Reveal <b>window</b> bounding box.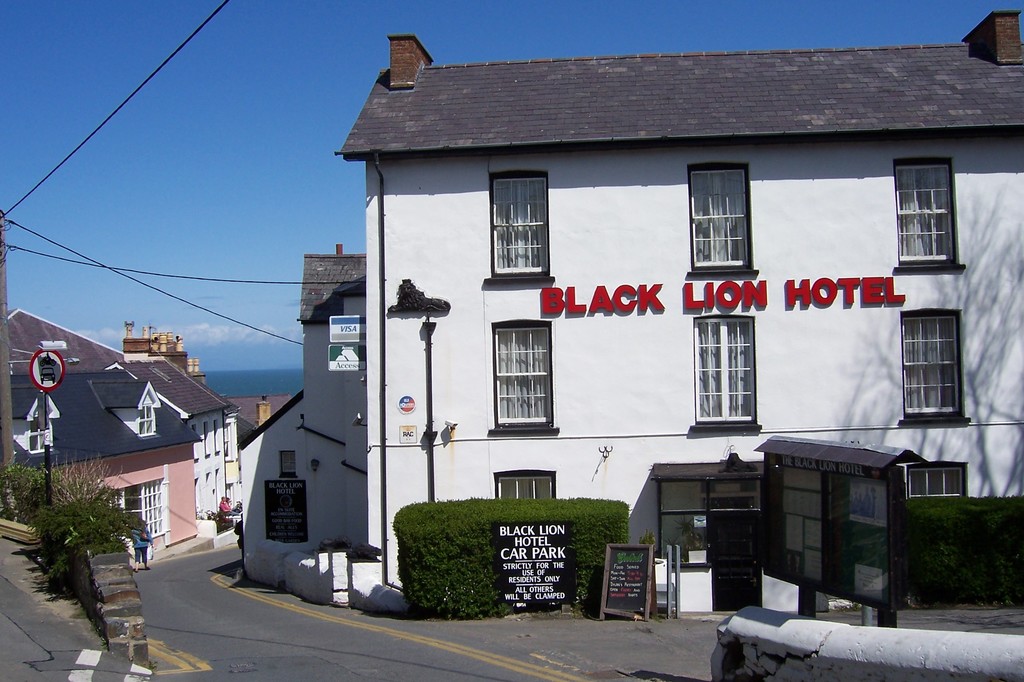
Revealed: crop(890, 159, 956, 269).
